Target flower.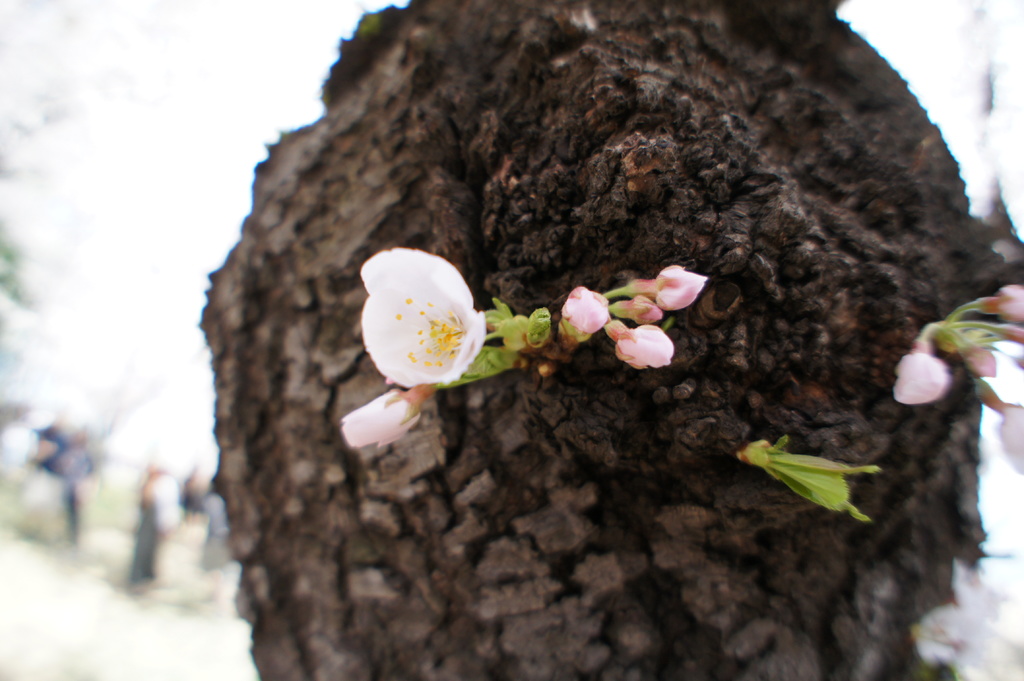
Target region: bbox(893, 342, 951, 410).
